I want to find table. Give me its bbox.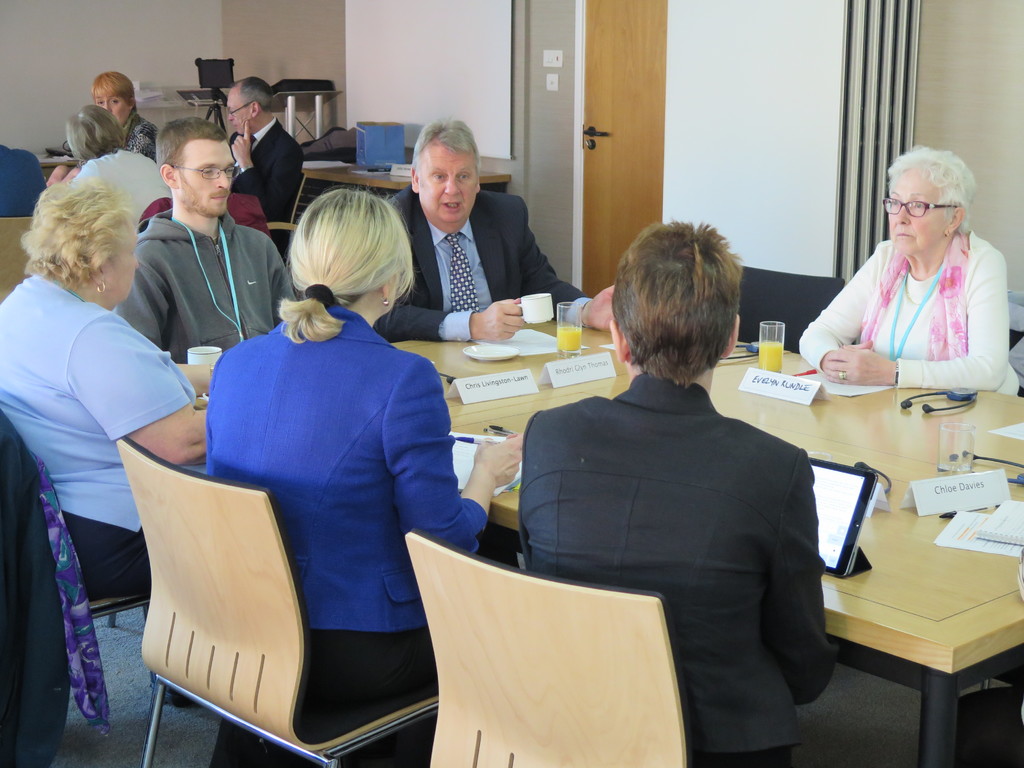
(left=293, top=159, right=520, bottom=198).
